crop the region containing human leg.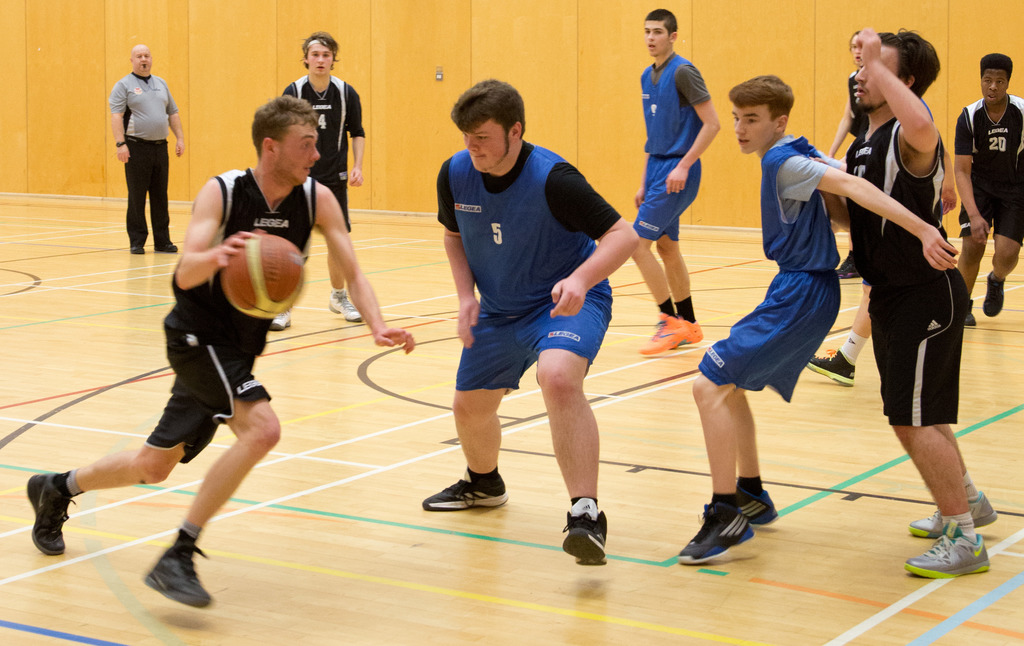
Crop region: {"left": 690, "top": 276, "right": 796, "bottom": 572}.
